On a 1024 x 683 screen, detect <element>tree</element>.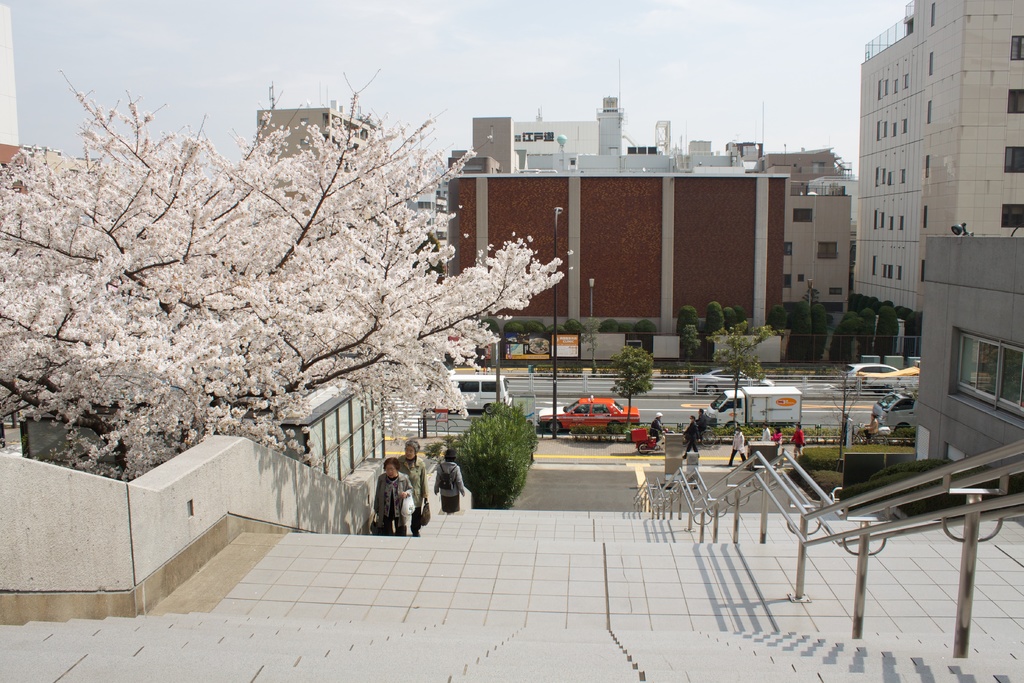
bbox=(735, 306, 748, 327).
